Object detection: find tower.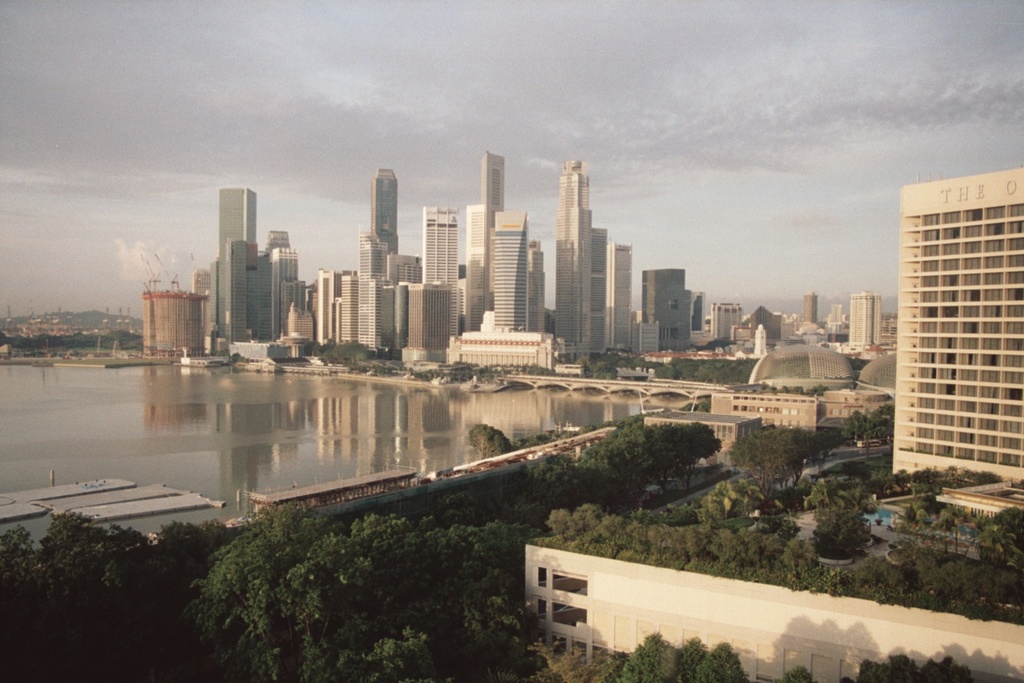
Rect(589, 230, 612, 371).
